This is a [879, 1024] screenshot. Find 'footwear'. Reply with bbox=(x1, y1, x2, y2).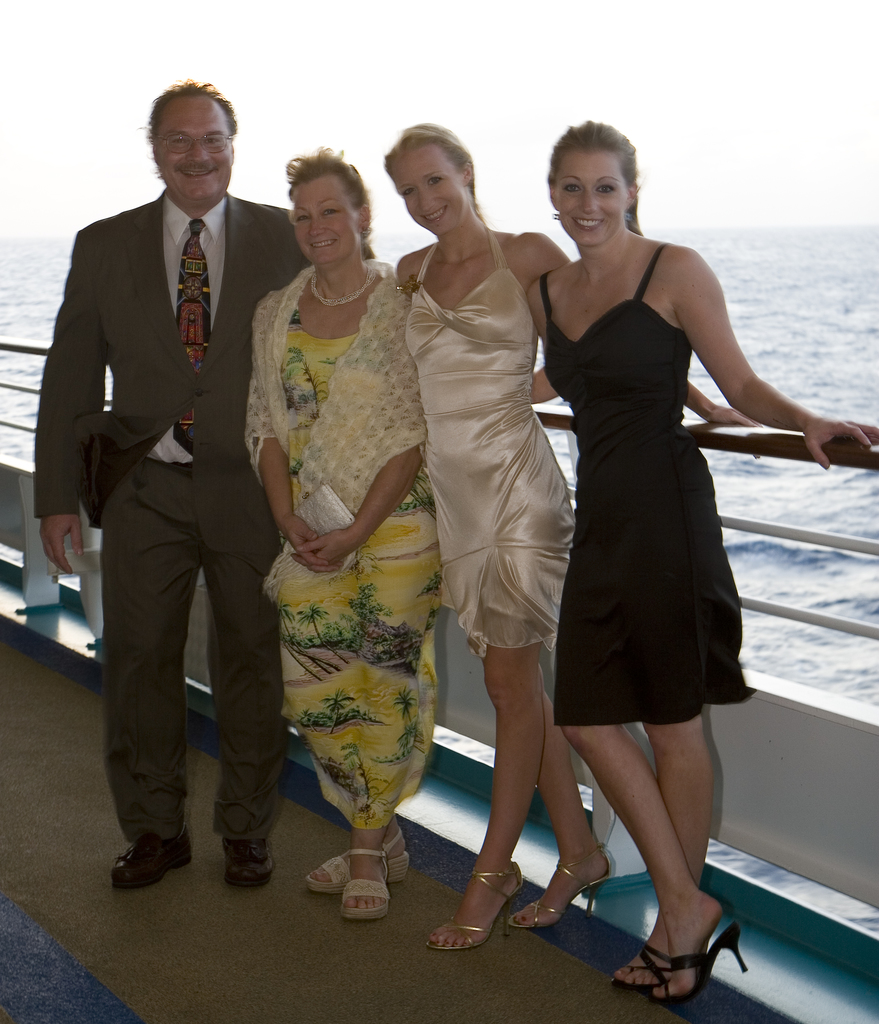
bbox=(633, 897, 748, 1000).
